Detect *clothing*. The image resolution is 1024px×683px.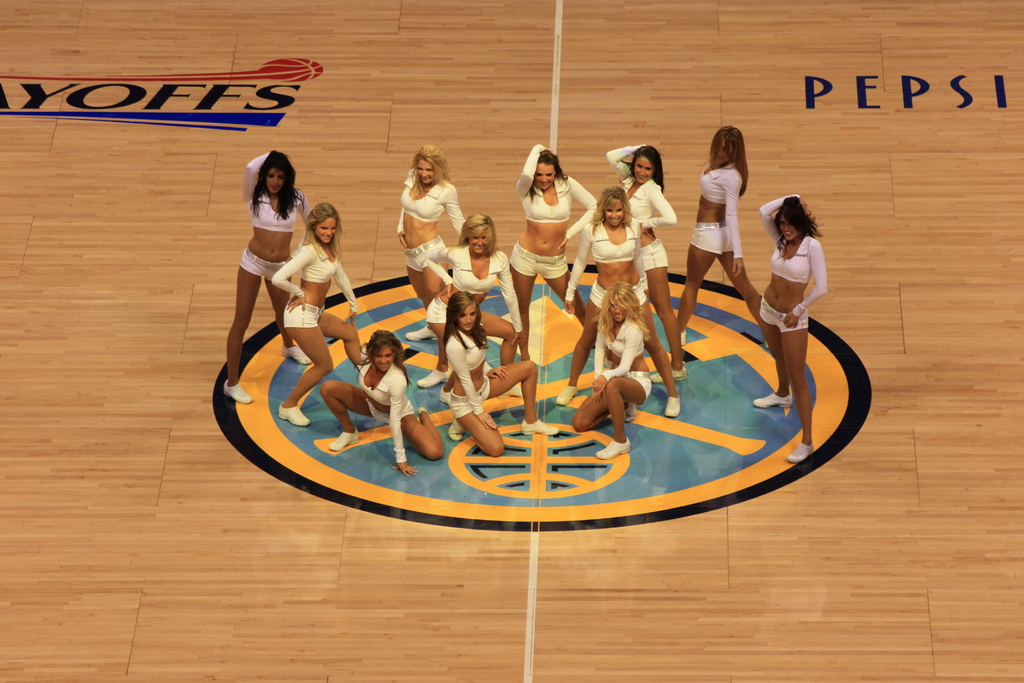
bbox(422, 242, 522, 333).
